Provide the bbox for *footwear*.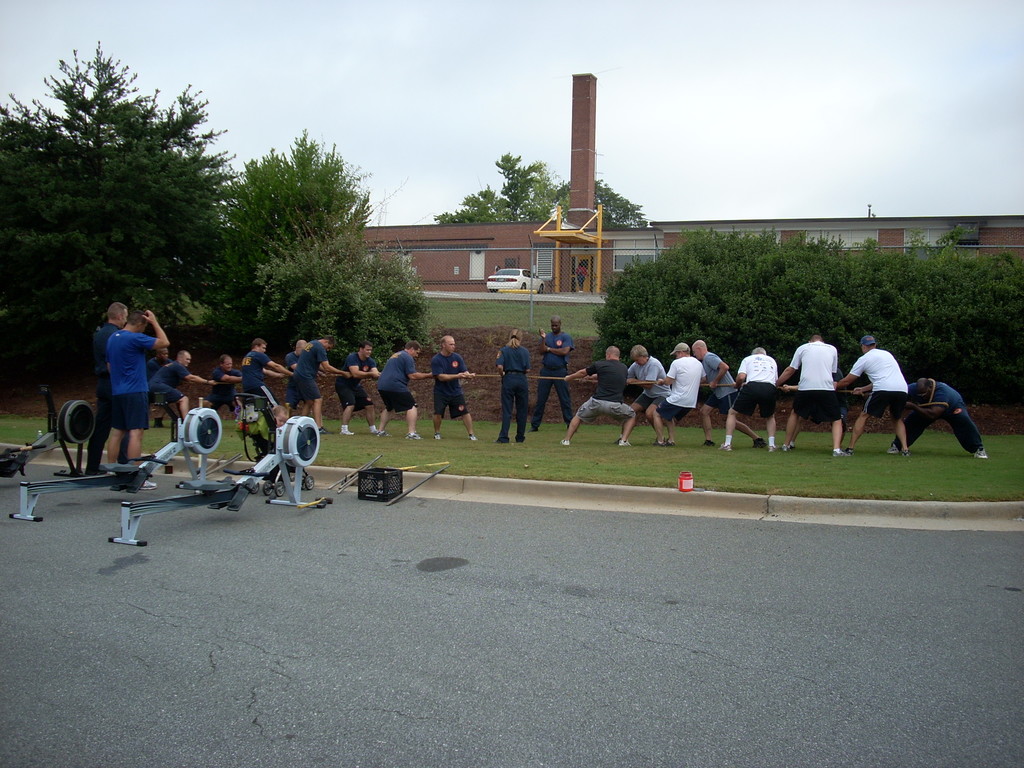
left=716, top=434, right=732, bottom=455.
